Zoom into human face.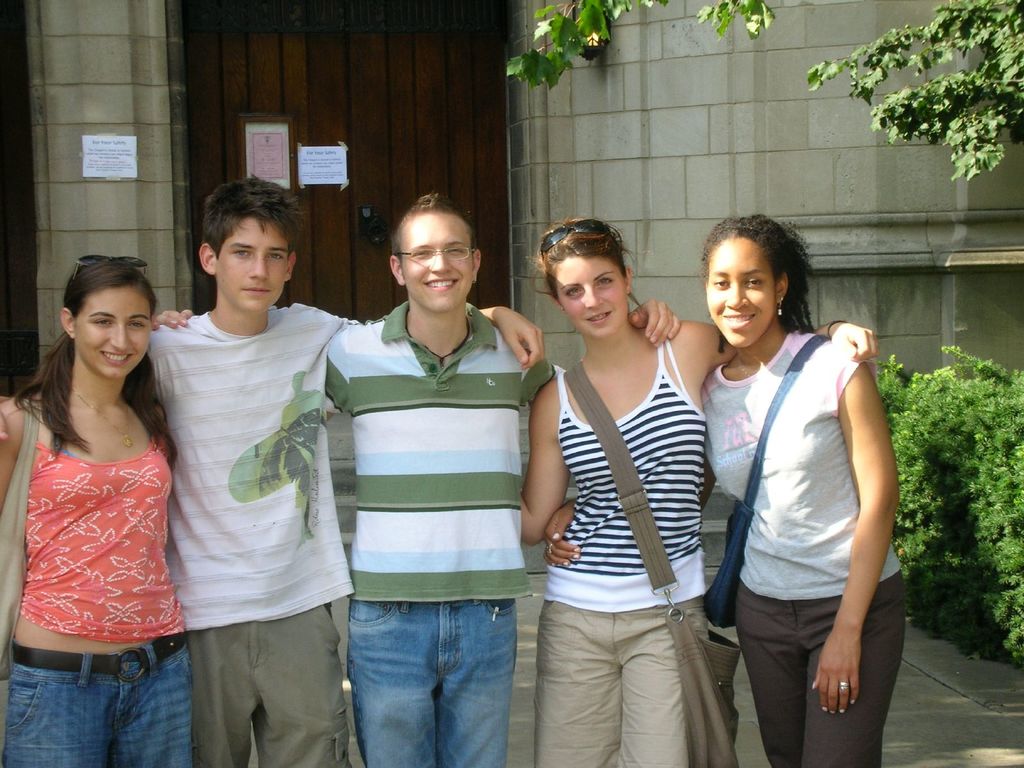
Zoom target: l=554, t=250, r=628, b=337.
